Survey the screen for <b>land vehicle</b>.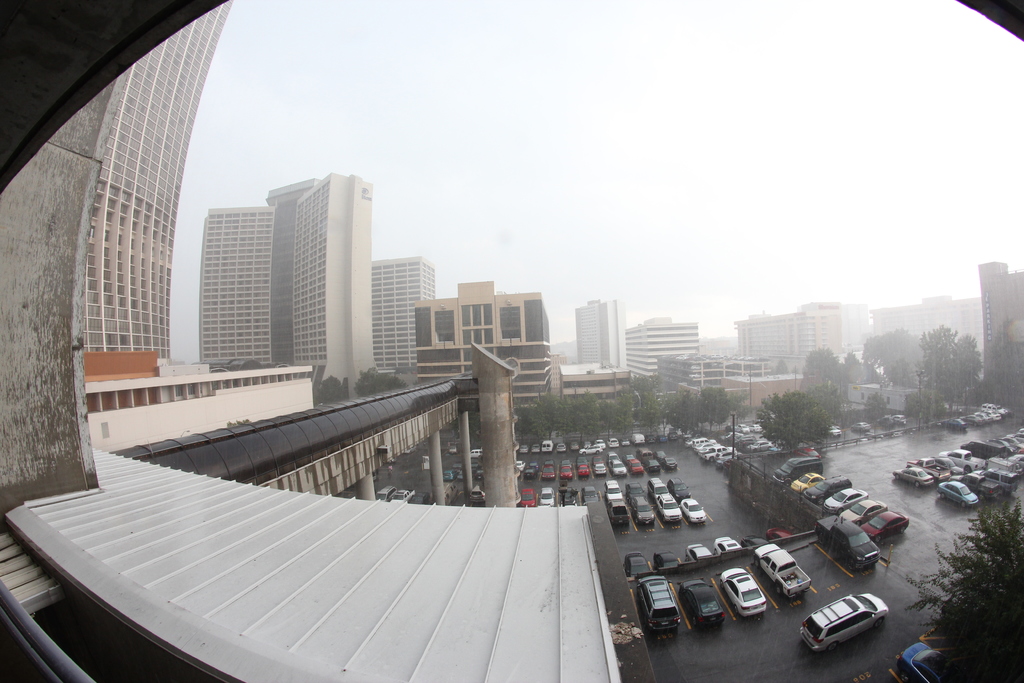
Survey found: detection(607, 457, 627, 478).
